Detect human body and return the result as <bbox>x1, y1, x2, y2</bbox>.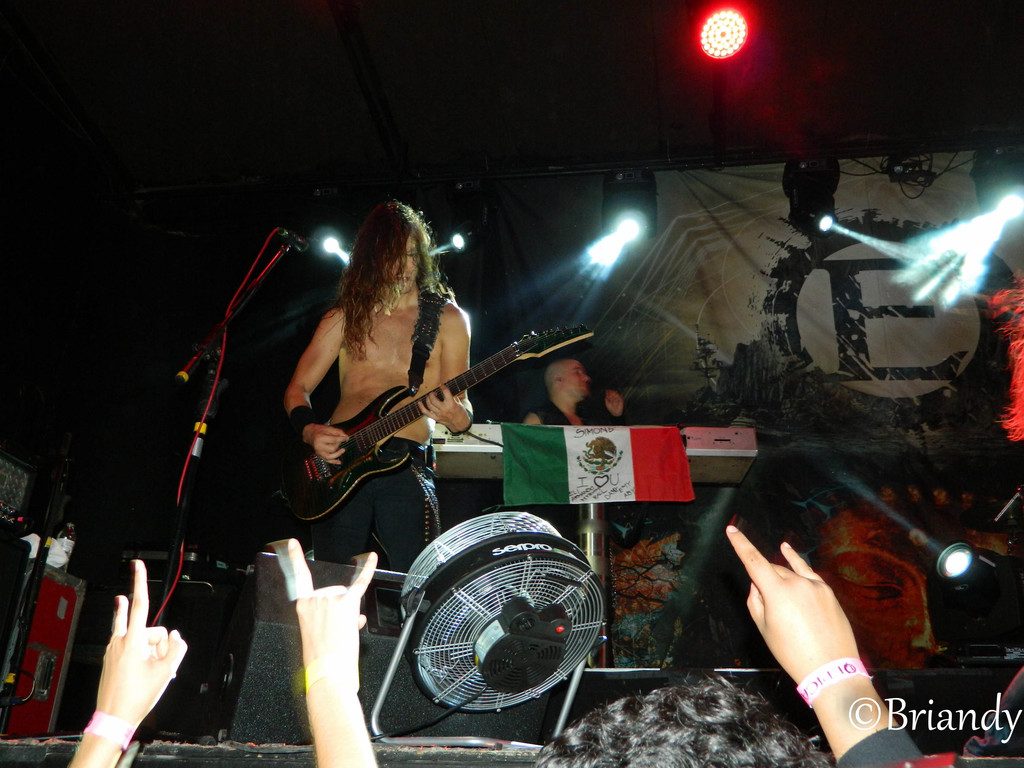
<bbox>520, 352, 630, 424</bbox>.
